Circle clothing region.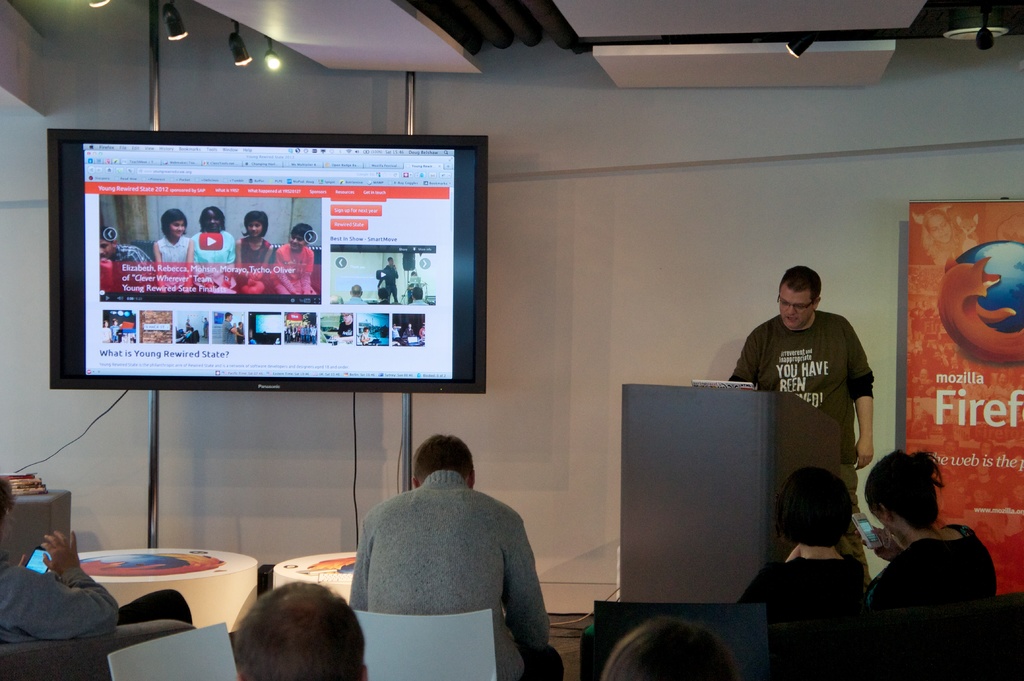
Region: x1=158, y1=237, x2=190, y2=287.
